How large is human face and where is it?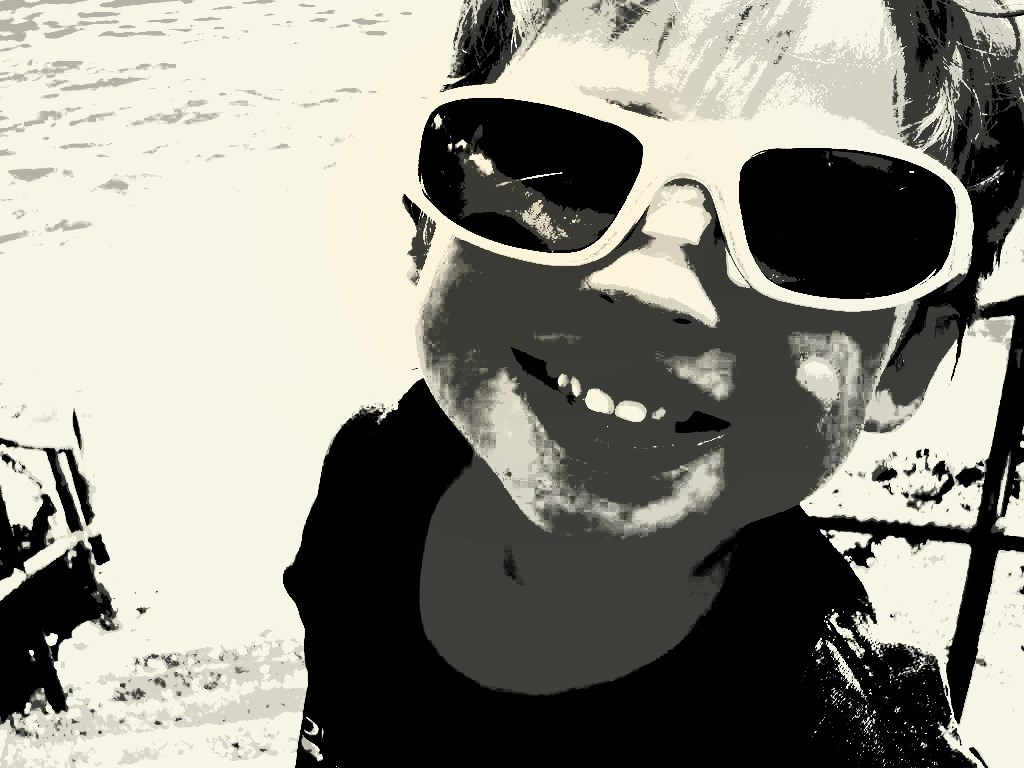
Bounding box: Rect(411, 0, 925, 542).
